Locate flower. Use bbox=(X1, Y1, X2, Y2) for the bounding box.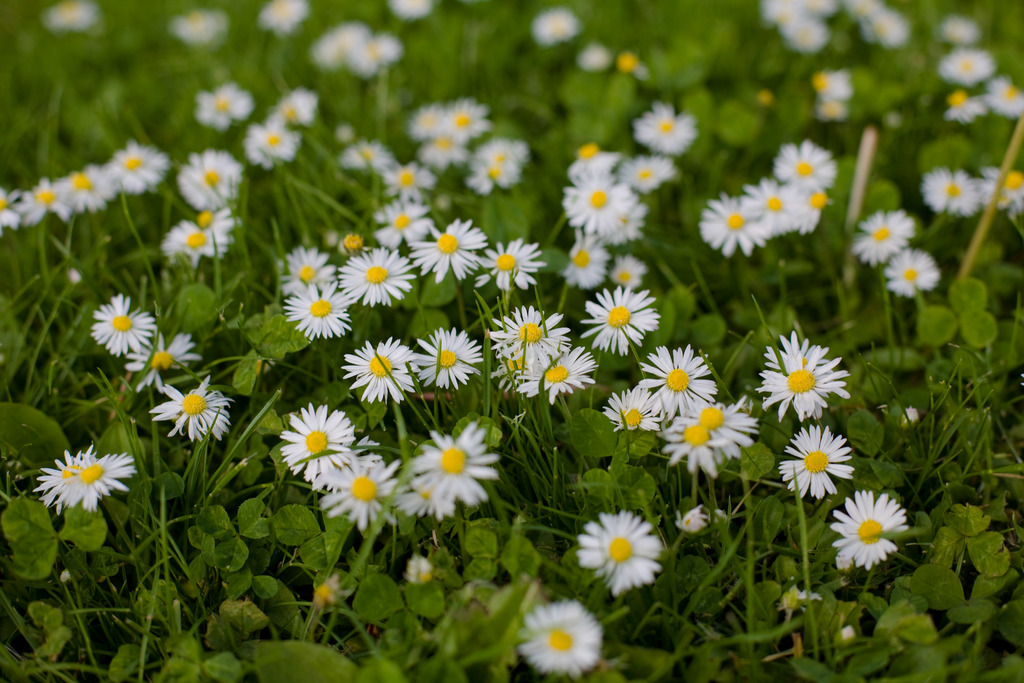
bbox=(259, 0, 310, 30).
